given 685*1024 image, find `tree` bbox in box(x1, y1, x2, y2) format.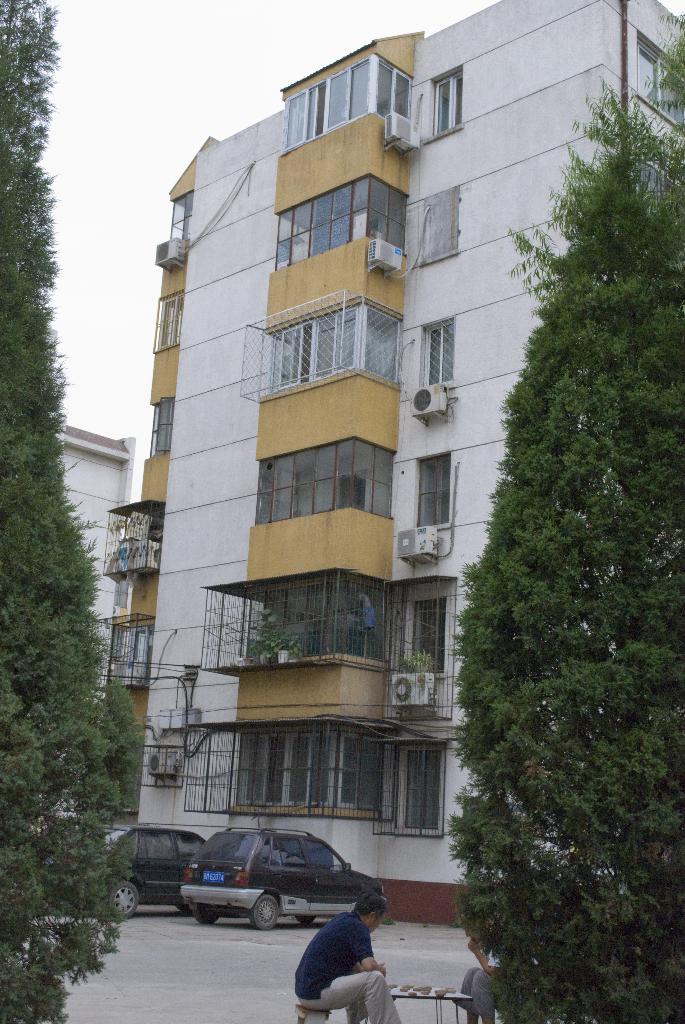
box(0, 0, 148, 1023).
